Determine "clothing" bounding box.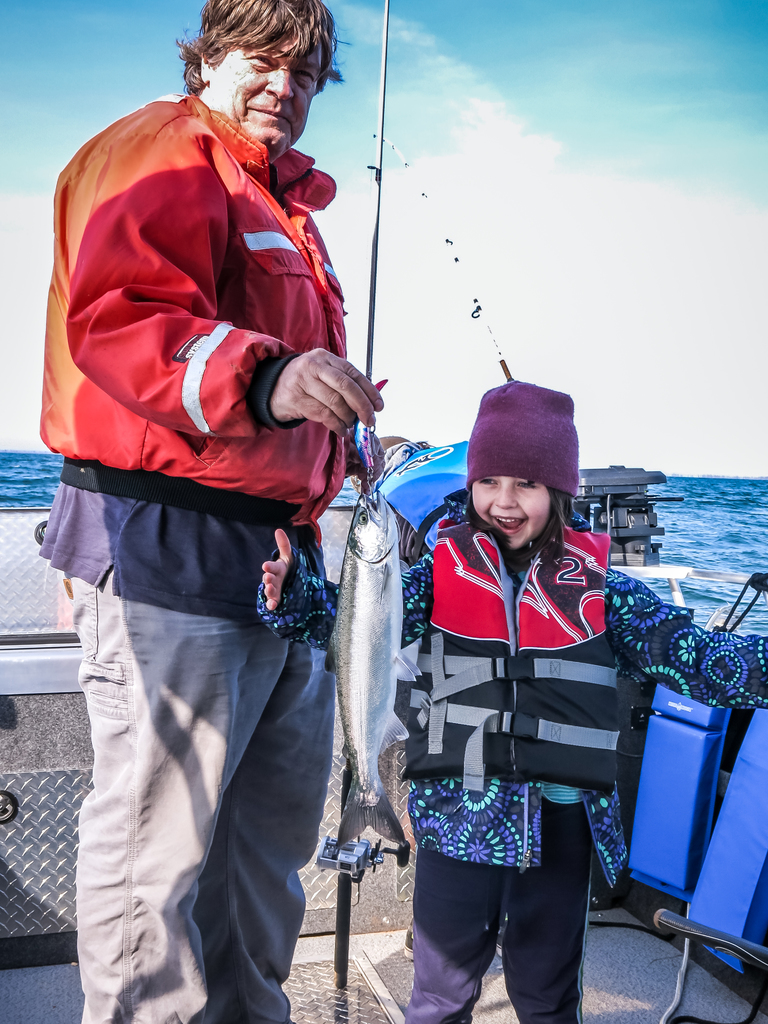
Determined: (x1=28, y1=65, x2=388, y2=1018).
